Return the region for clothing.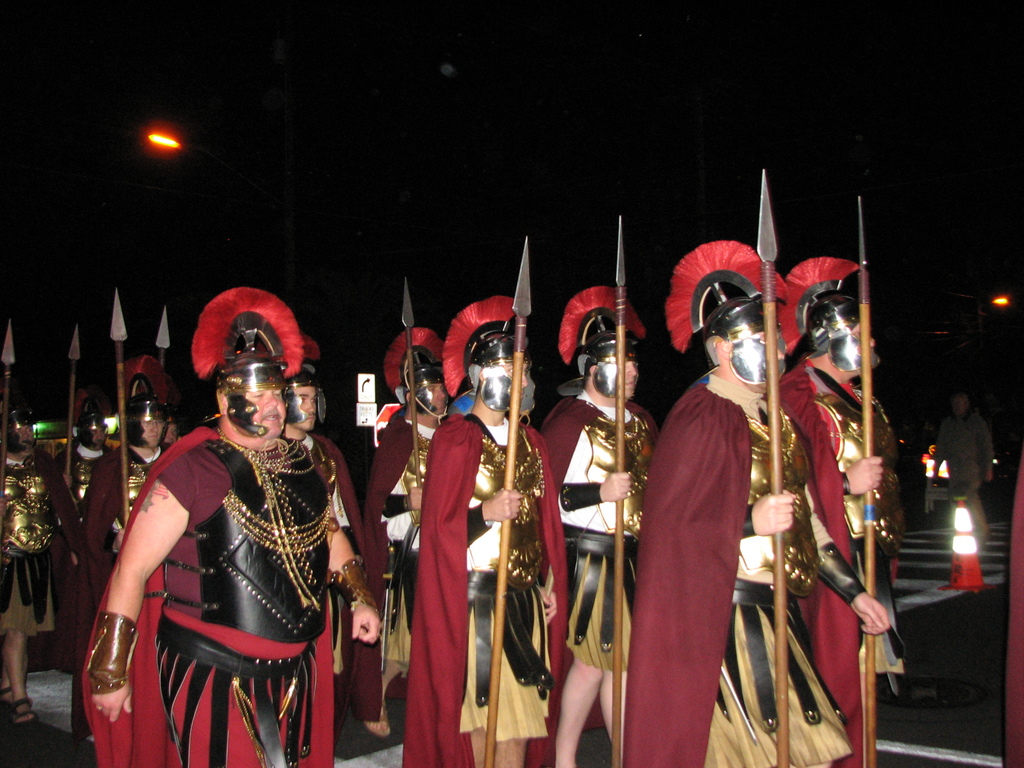
bbox=(67, 441, 171, 617).
